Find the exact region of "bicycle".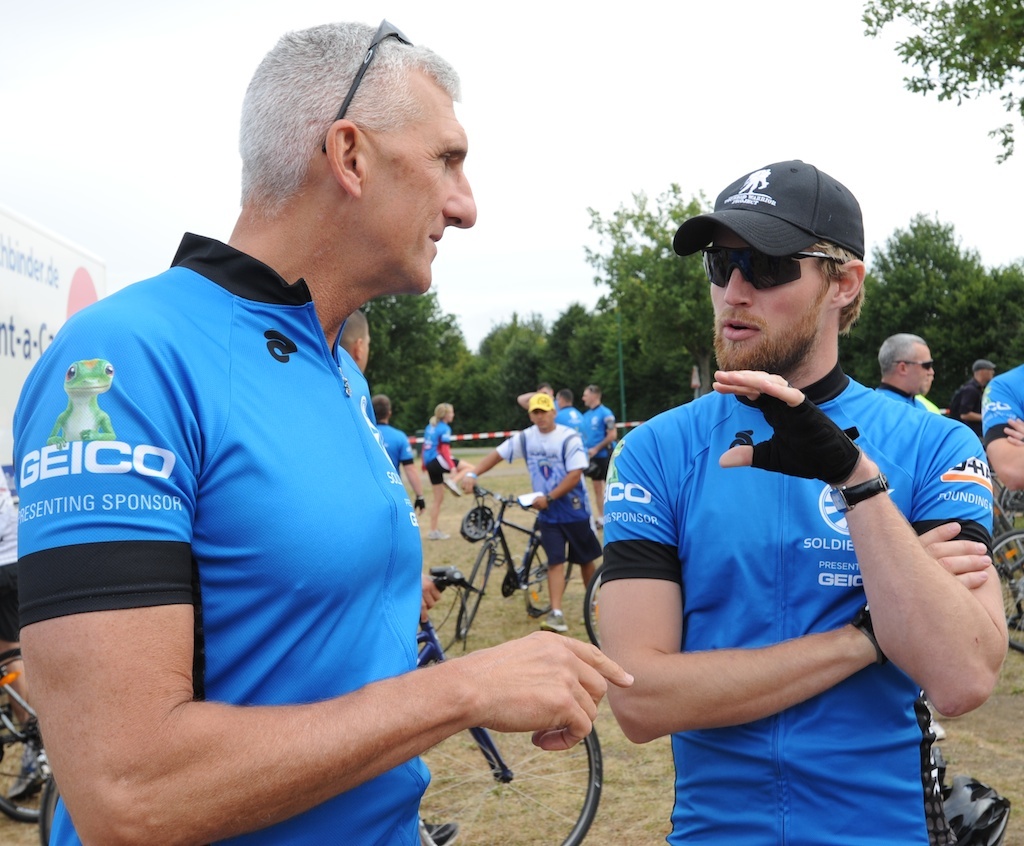
Exact region: pyautogui.locateOnScreen(52, 578, 605, 845).
